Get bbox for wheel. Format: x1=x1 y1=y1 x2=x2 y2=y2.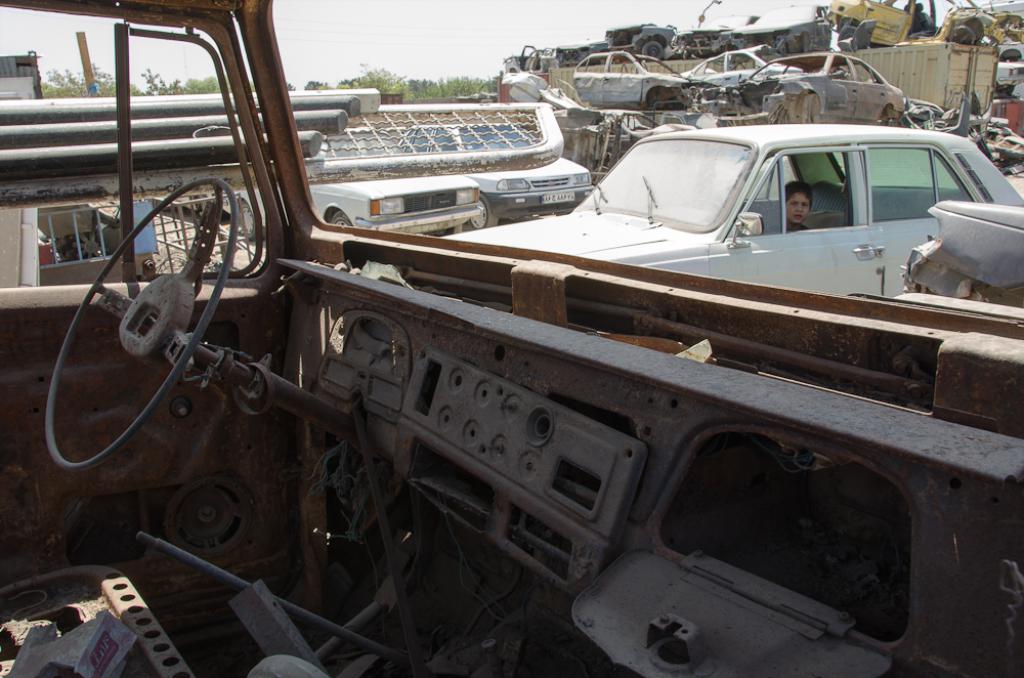
x1=47 y1=171 x2=238 y2=473.
